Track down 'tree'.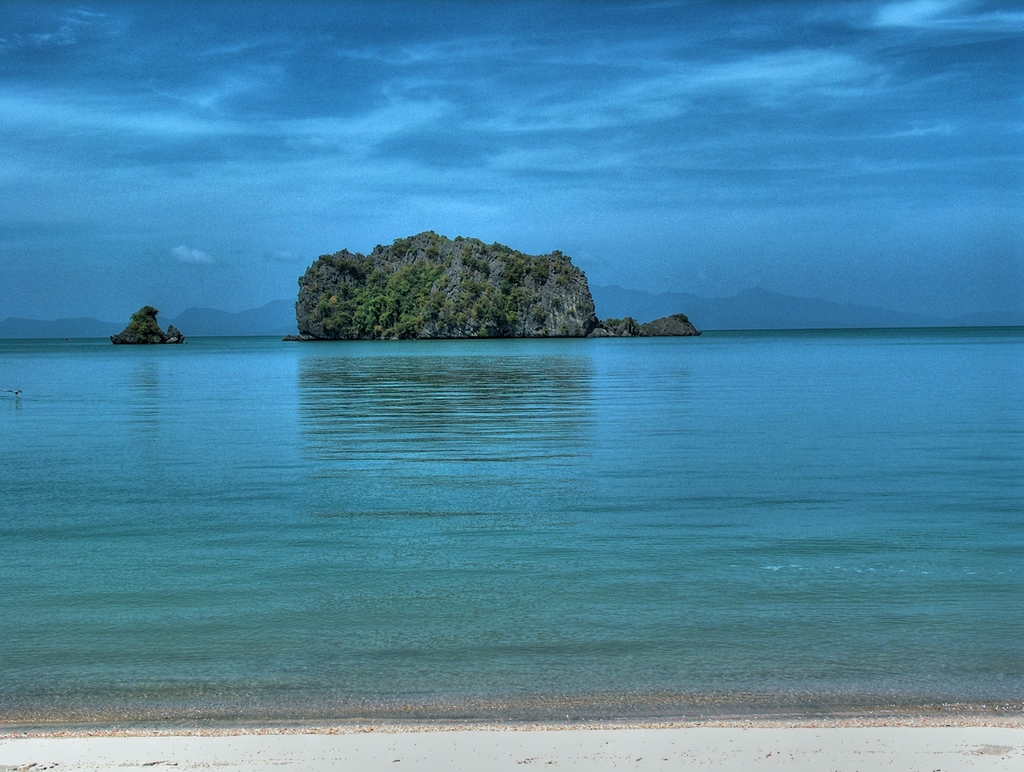
Tracked to 134 300 159 336.
